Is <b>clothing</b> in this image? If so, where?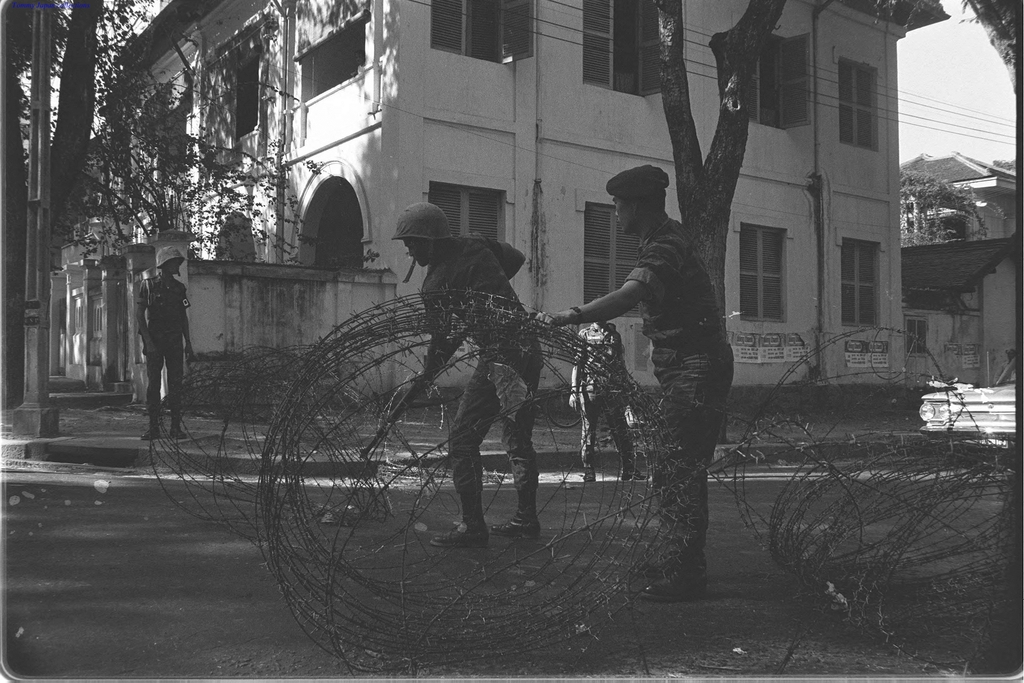
Yes, at <bbox>577, 324, 634, 471</bbox>.
